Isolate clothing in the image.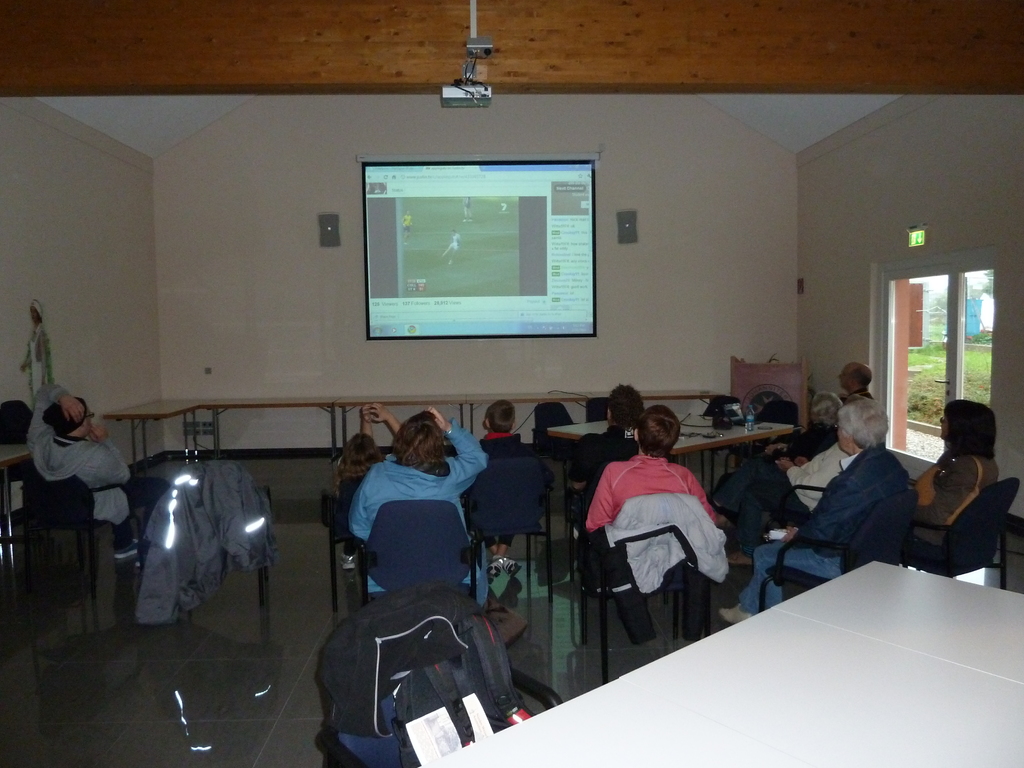
Isolated region: [left=575, top=419, right=635, bottom=573].
